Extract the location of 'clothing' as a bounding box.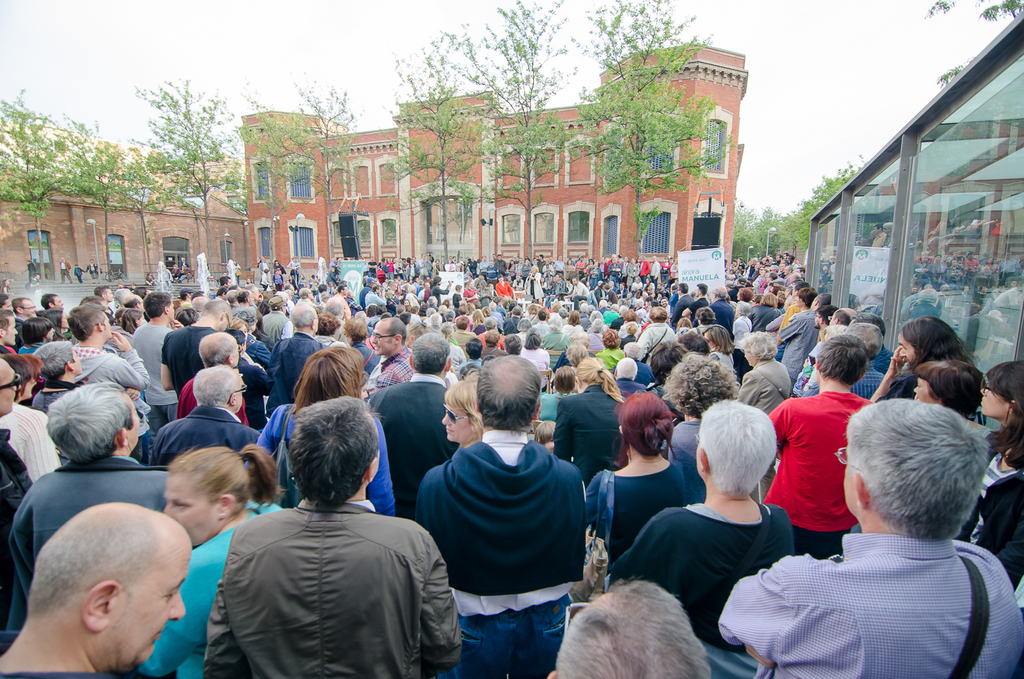
x1=663, y1=420, x2=701, y2=456.
